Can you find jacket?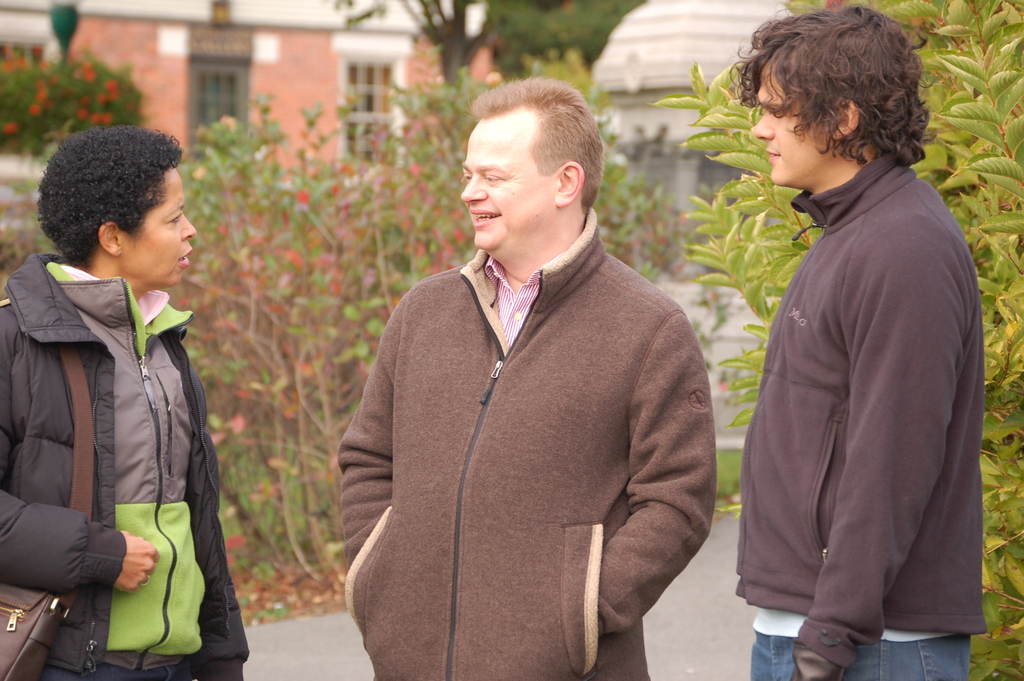
Yes, bounding box: bbox(324, 160, 716, 666).
